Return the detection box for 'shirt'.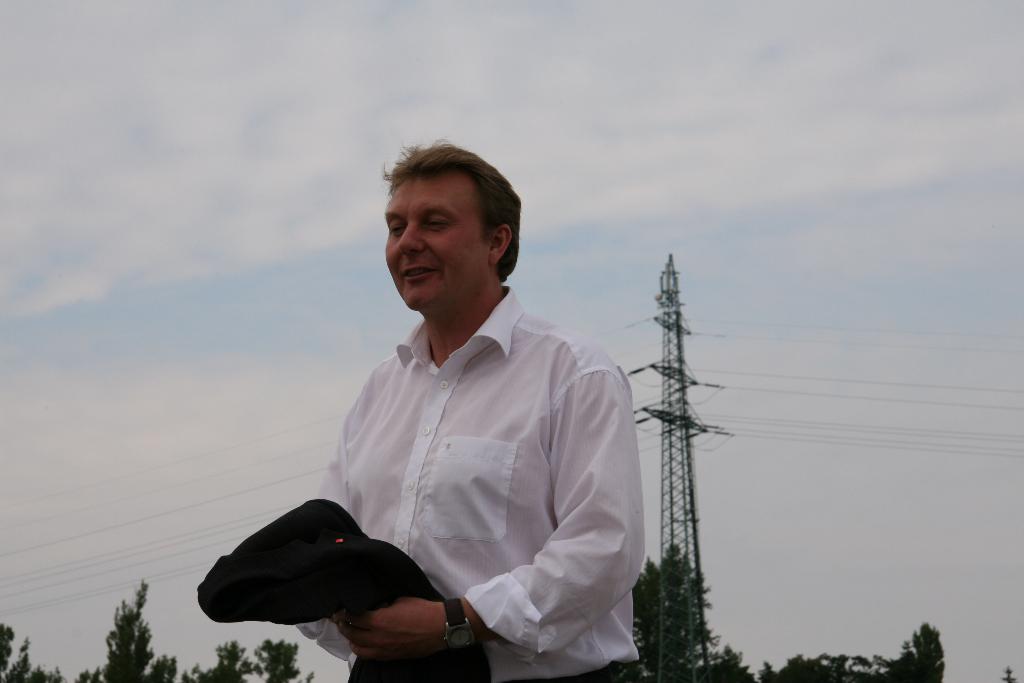
crop(294, 268, 643, 672).
